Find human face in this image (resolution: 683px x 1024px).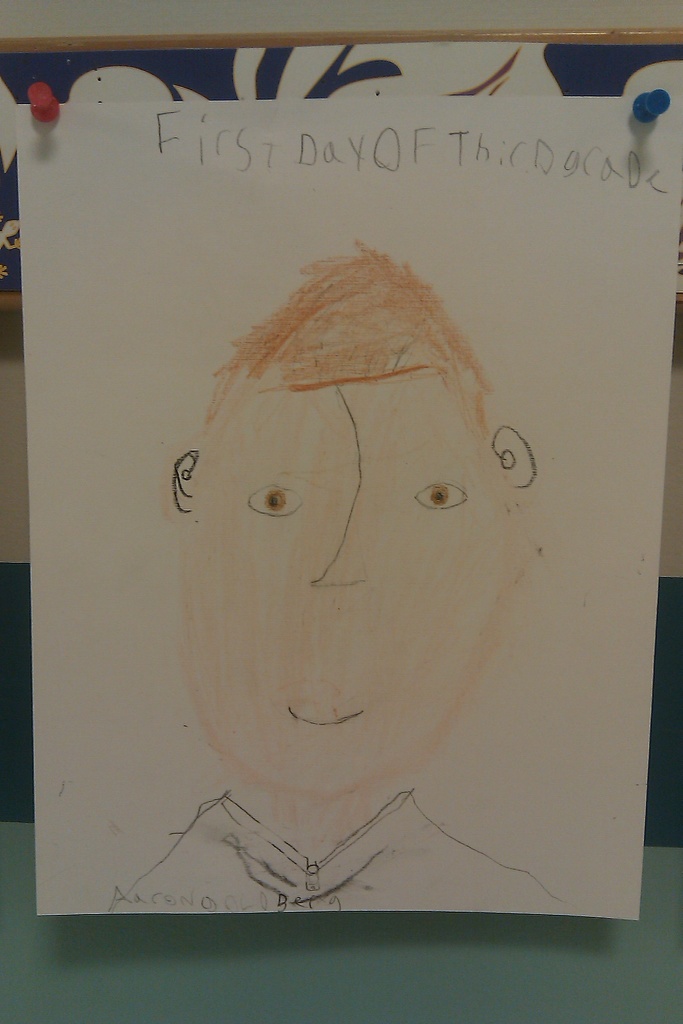
179:388:513:788.
